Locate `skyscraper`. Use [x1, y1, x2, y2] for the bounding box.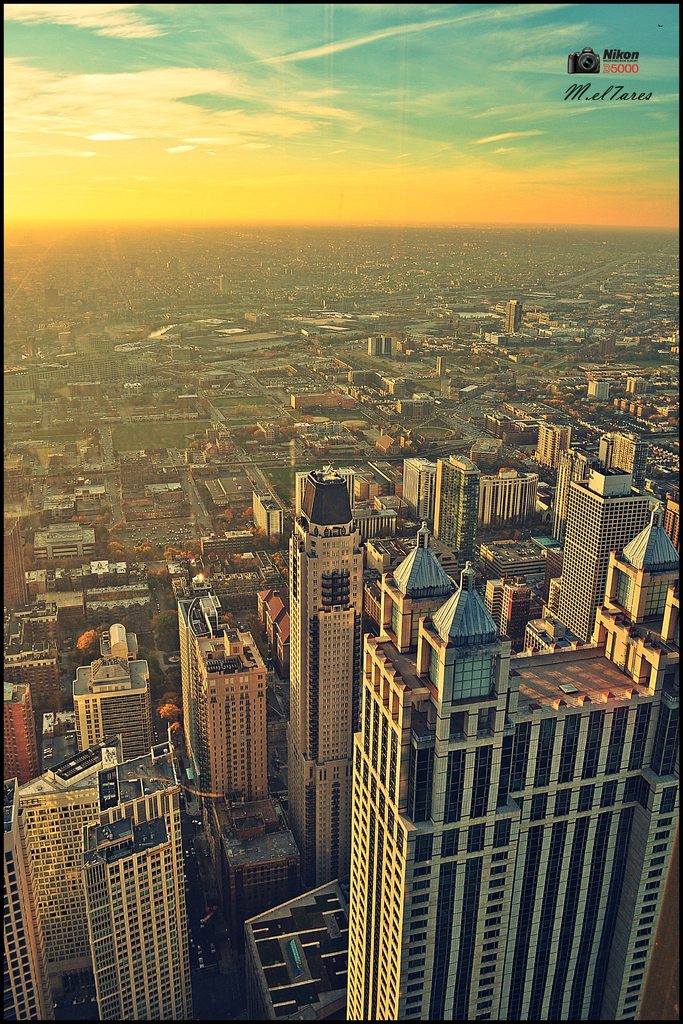
[0, 725, 192, 1023].
